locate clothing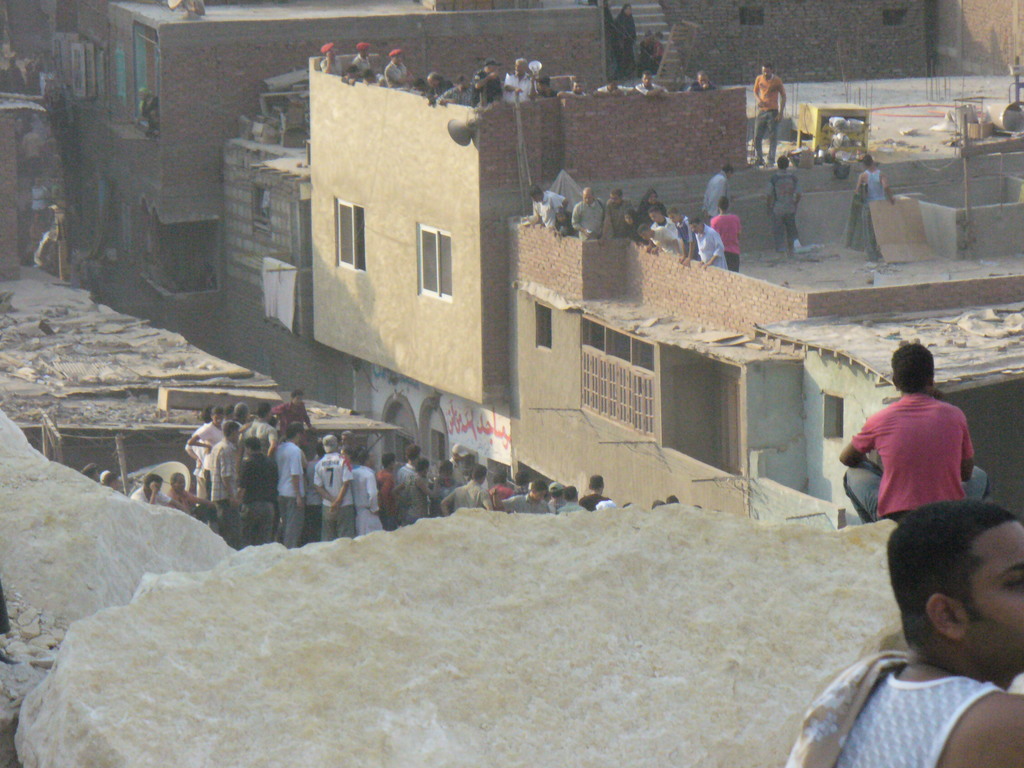
<bbox>237, 449, 278, 540</bbox>
